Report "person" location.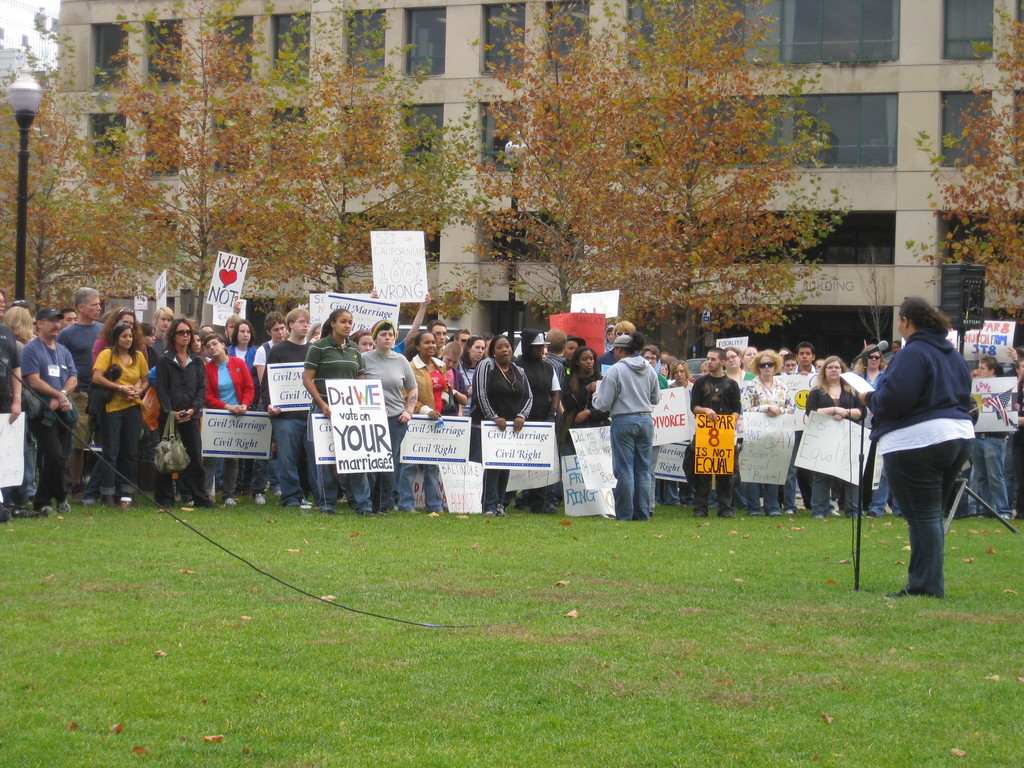
Report: region(227, 324, 257, 493).
